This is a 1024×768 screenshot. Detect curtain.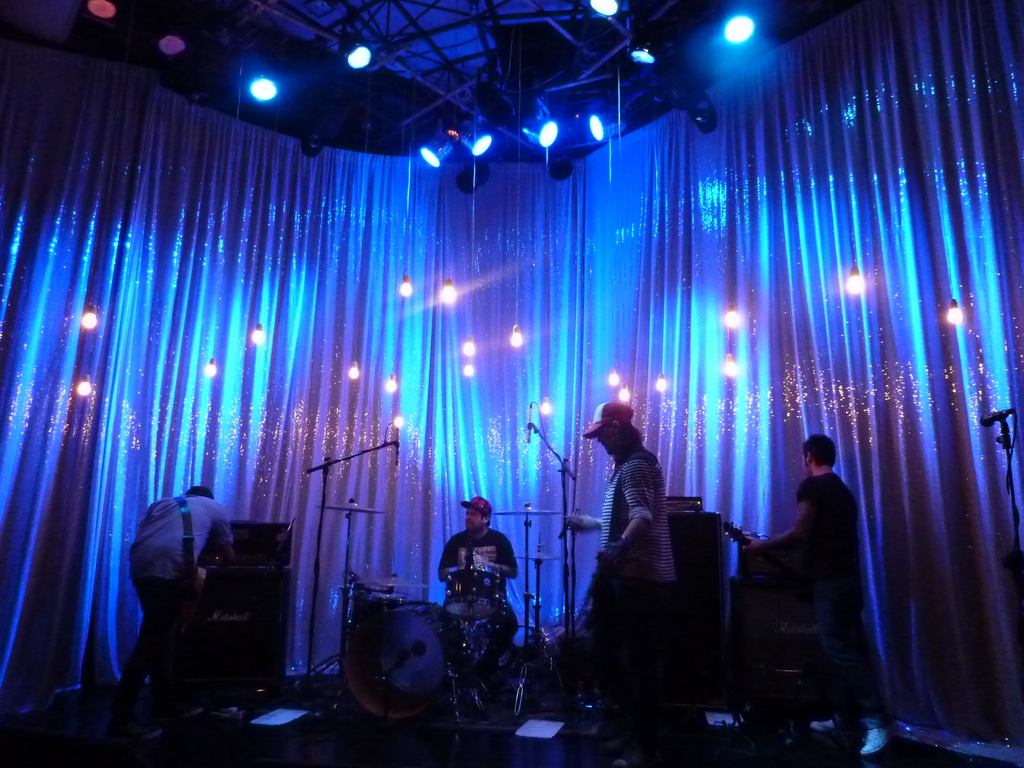
[425, 143, 576, 655].
